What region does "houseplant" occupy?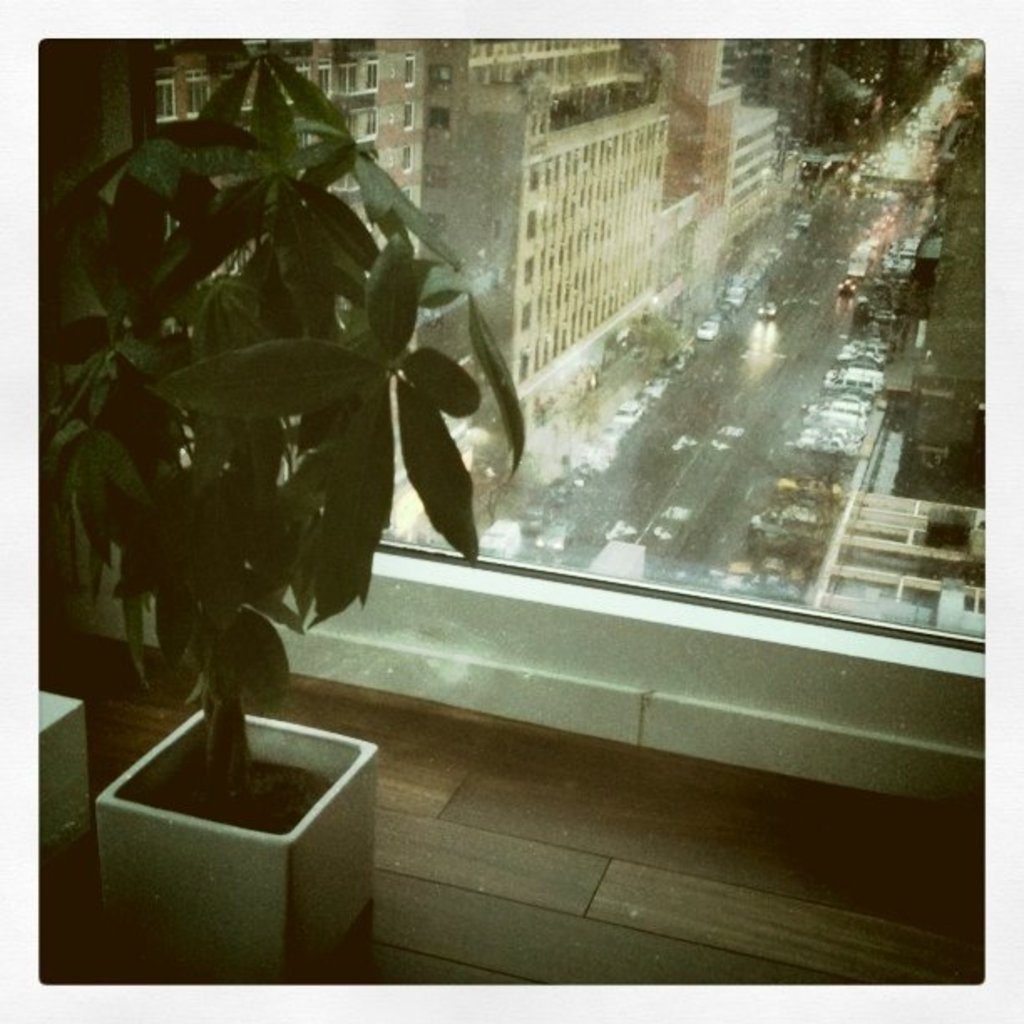
<bbox>49, 79, 577, 875</bbox>.
